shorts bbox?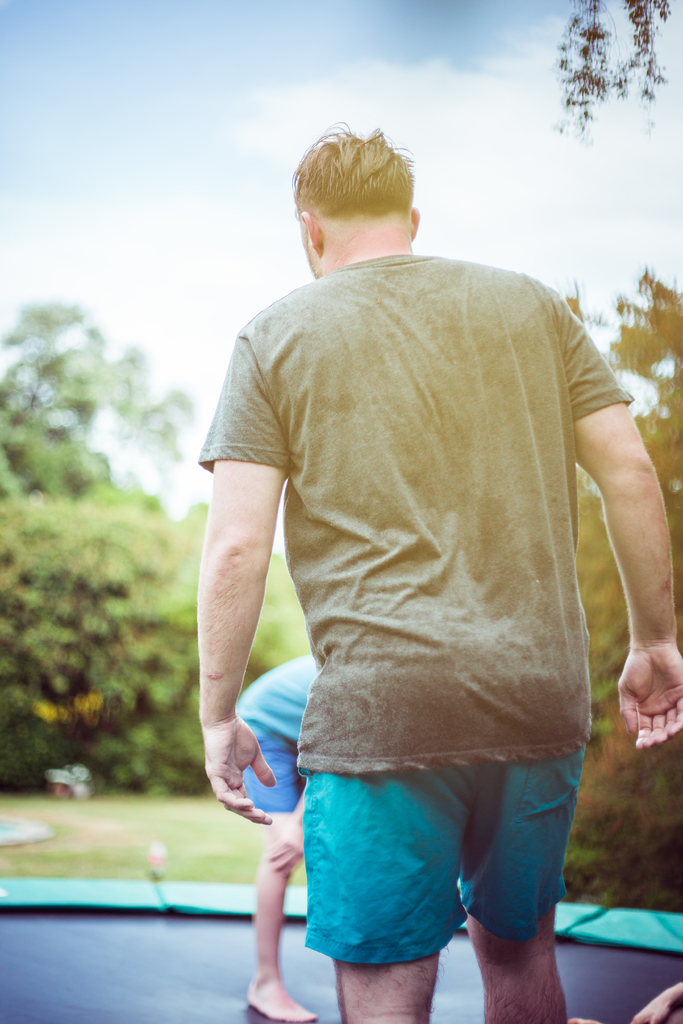
select_region(239, 716, 304, 819)
